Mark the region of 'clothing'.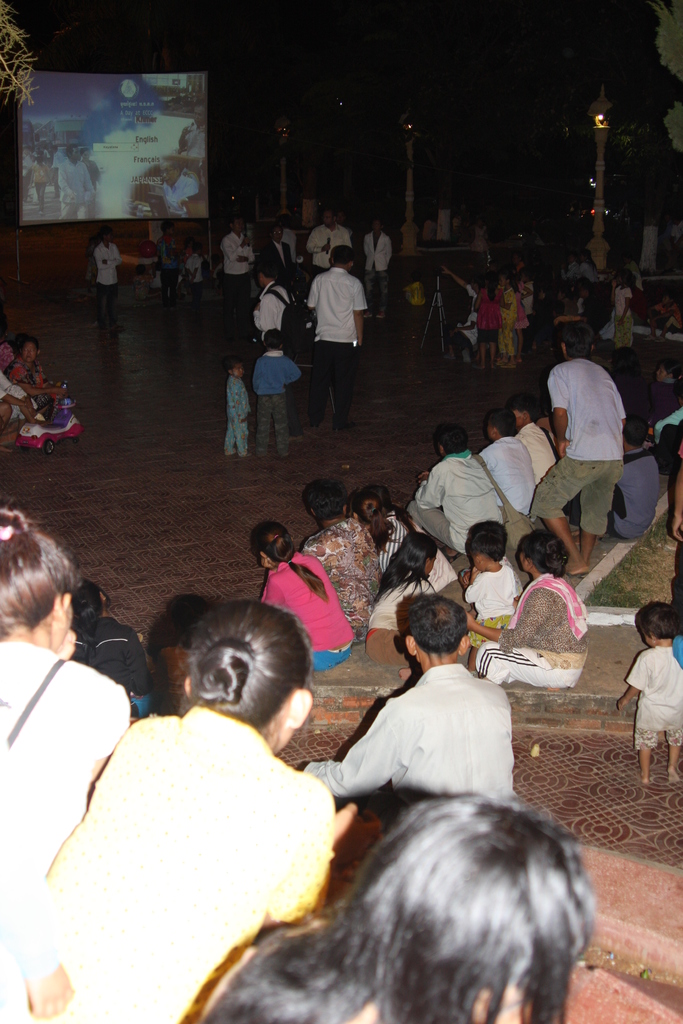
Region: 429 547 463 598.
